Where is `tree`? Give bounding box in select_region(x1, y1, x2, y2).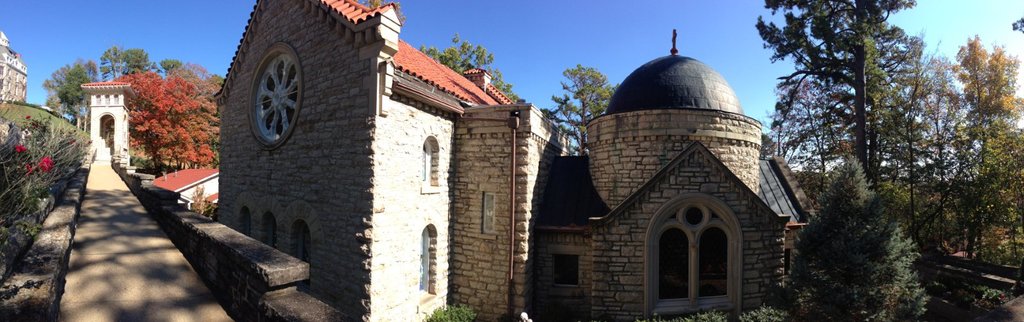
select_region(426, 32, 516, 98).
